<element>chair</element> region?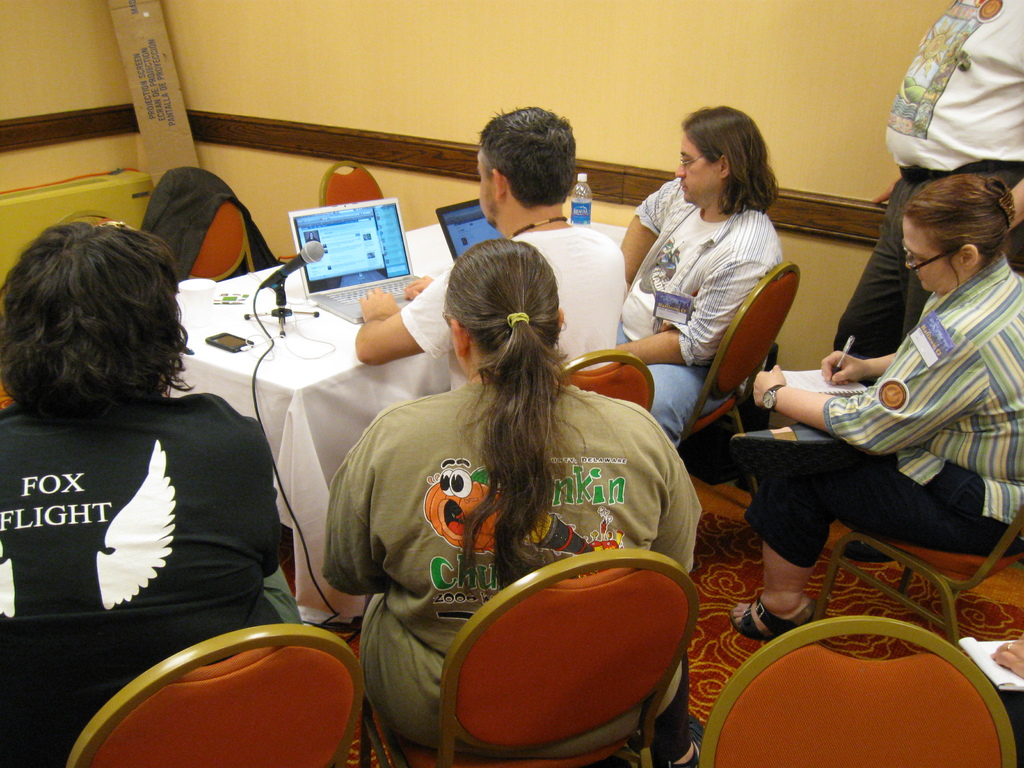
(x1=701, y1=611, x2=1018, y2=767)
